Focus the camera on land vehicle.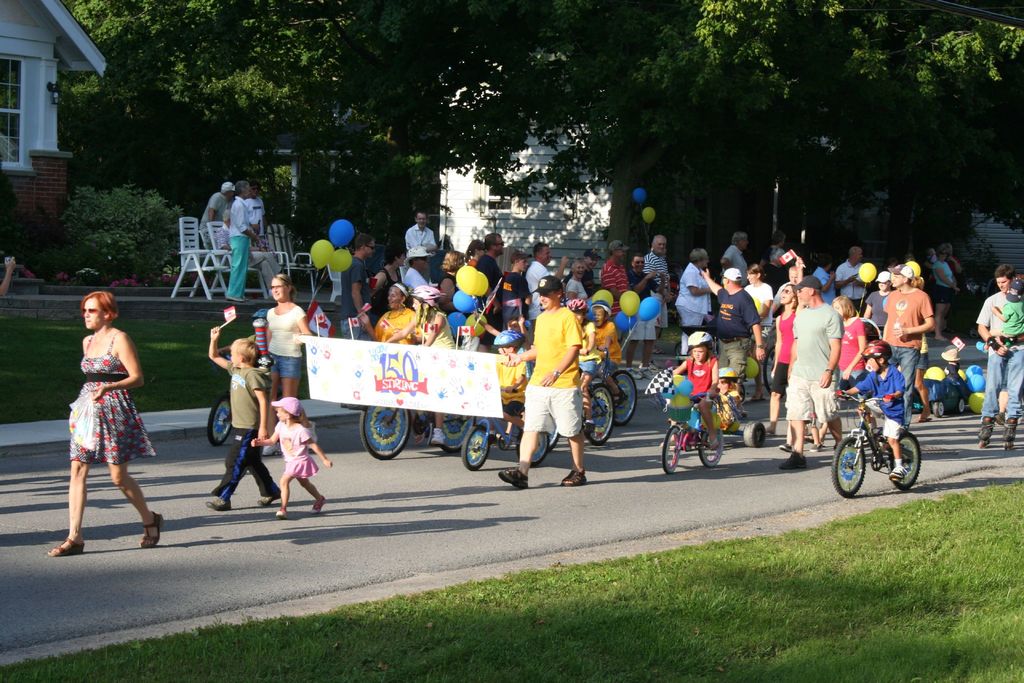
Focus region: bbox(719, 388, 765, 443).
